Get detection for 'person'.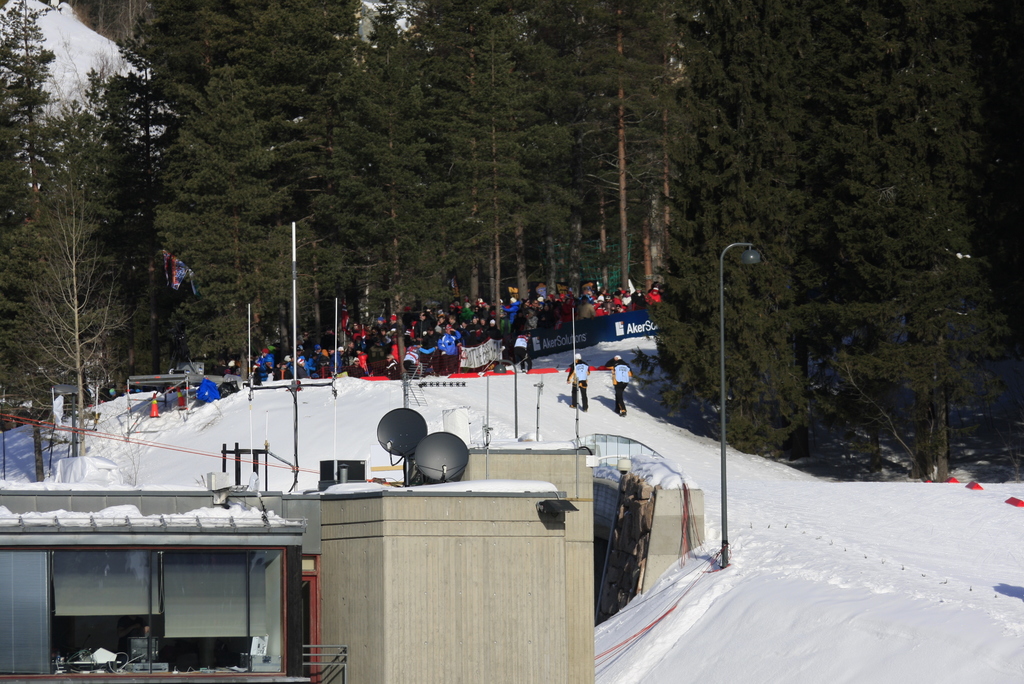
Detection: rect(612, 354, 630, 417).
